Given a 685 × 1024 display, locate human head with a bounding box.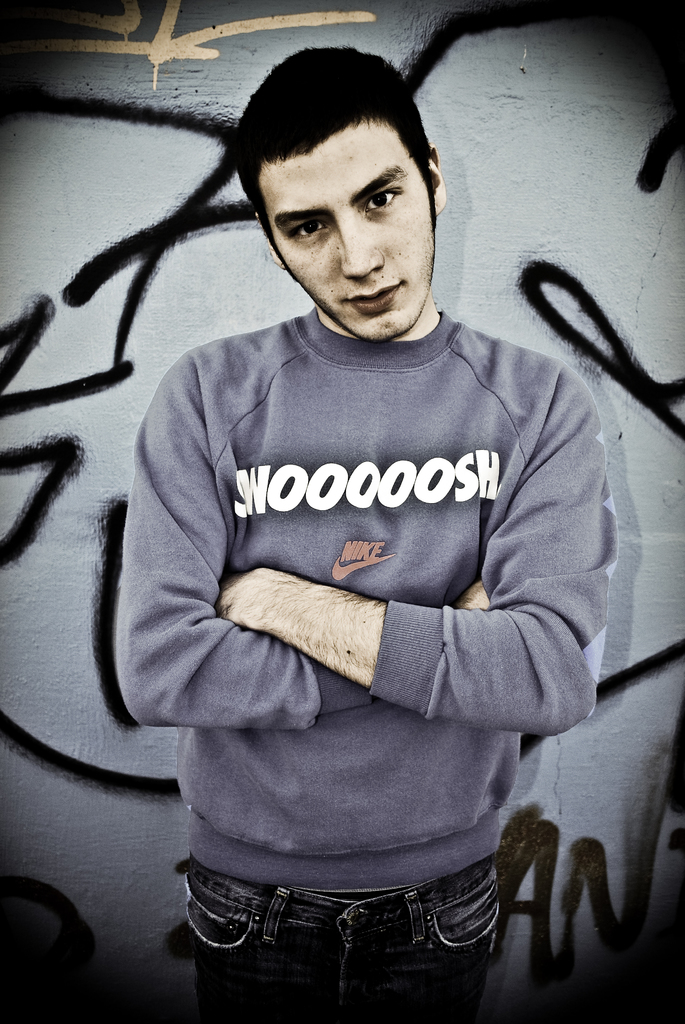
Located: bbox=[235, 42, 453, 330].
